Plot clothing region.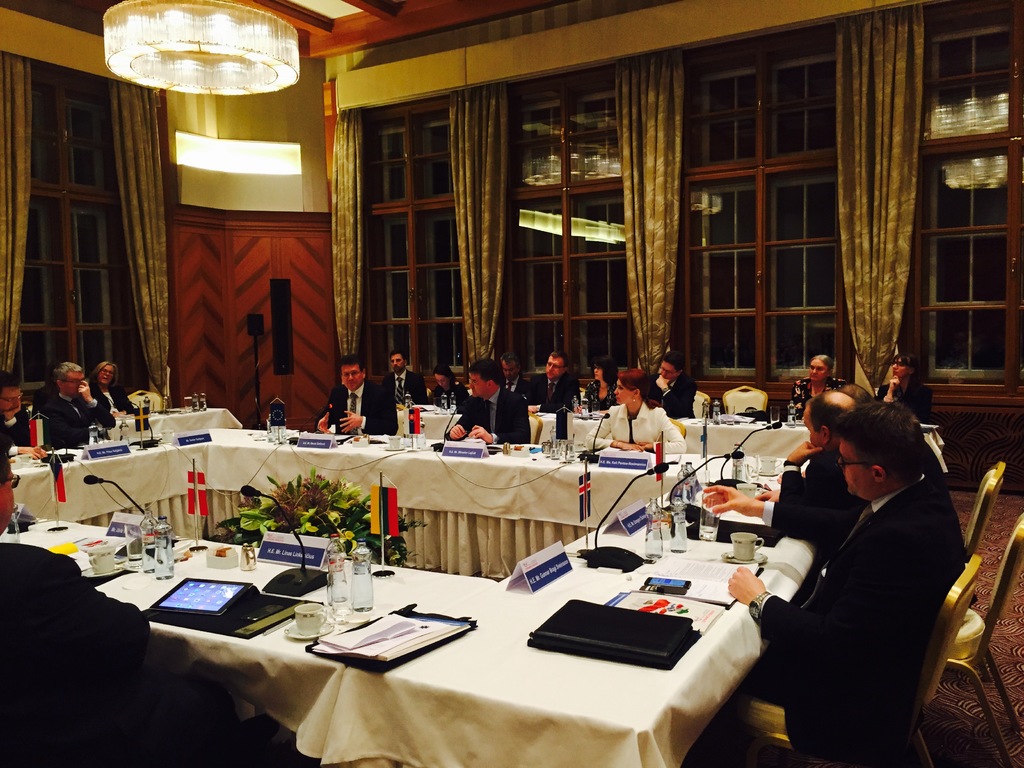
Plotted at region(379, 369, 422, 403).
